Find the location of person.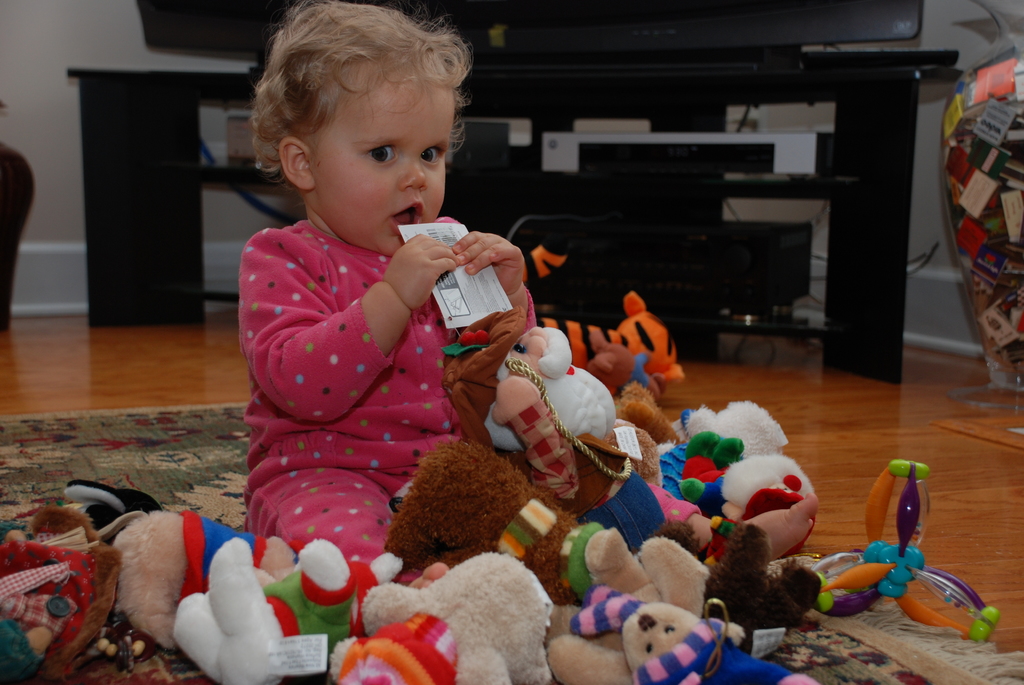
Location: pyautogui.locateOnScreen(220, 21, 577, 620).
